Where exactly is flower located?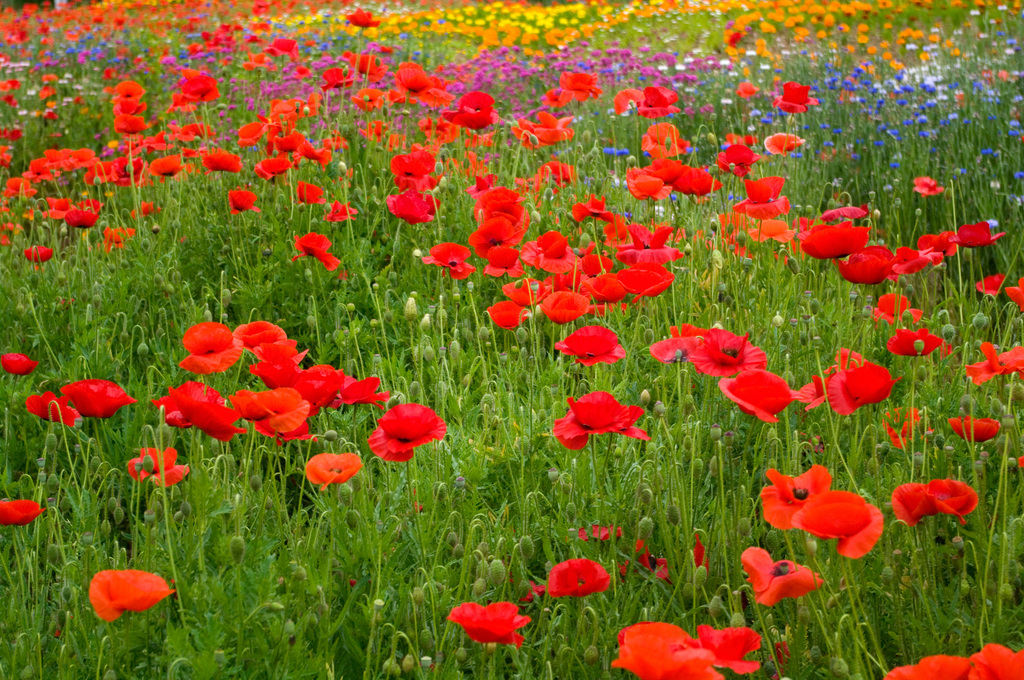
Its bounding box is locate(870, 290, 929, 326).
